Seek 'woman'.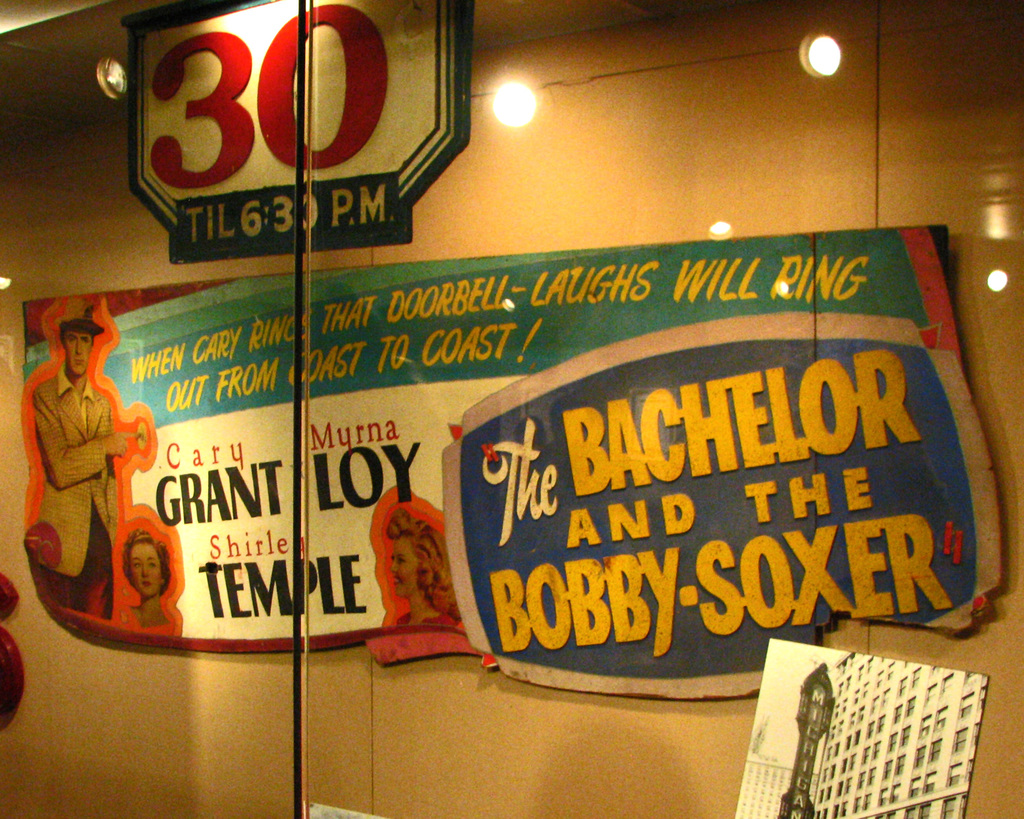
(385, 508, 458, 627).
